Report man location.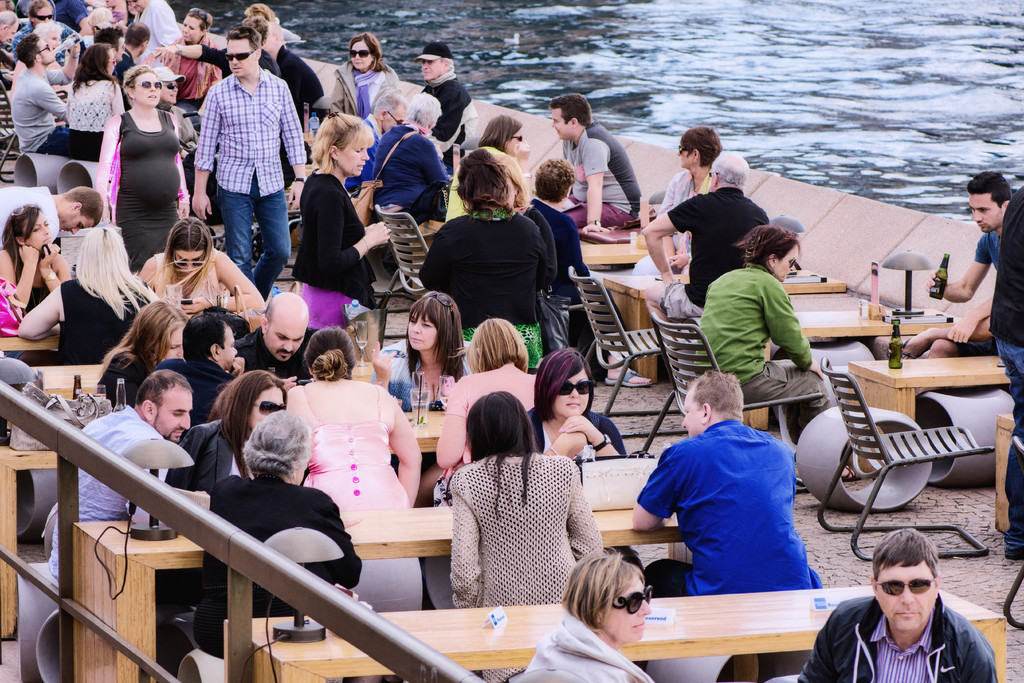
Report: [x1=892, y1=165, x2=1014, y2=358].
